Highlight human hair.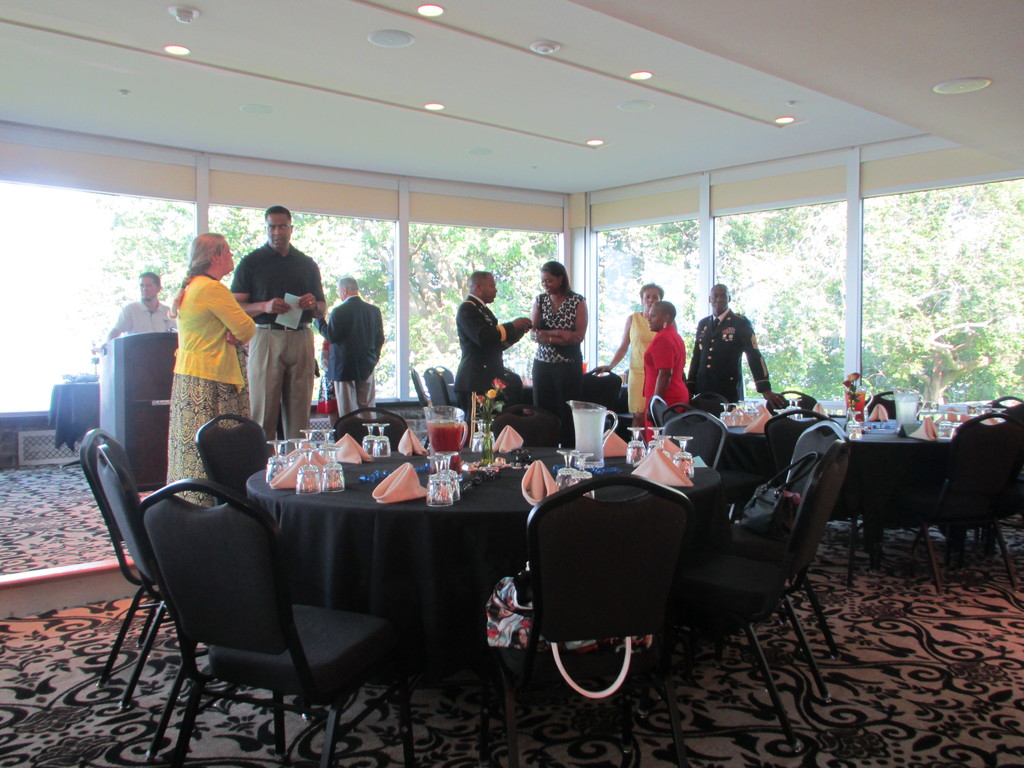
Highlighted region: {"left": 335, "top": 274, "right": 360, "bottom": 292}.
